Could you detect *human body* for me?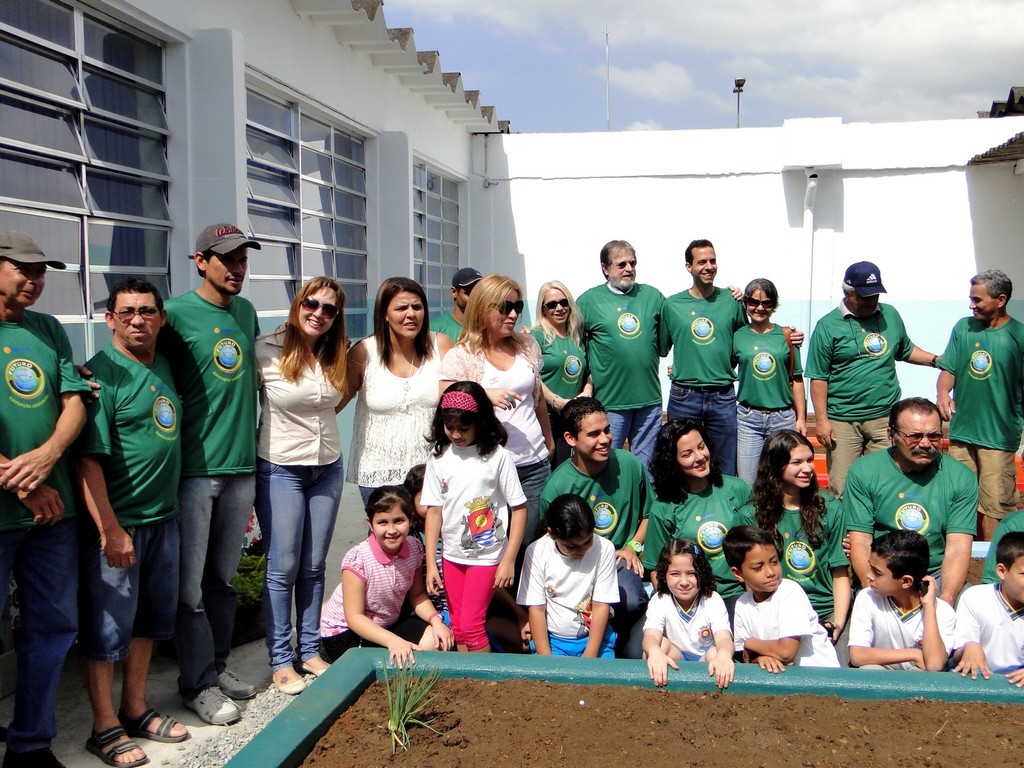
Detection result: crop(839, 397, 981, 615).
